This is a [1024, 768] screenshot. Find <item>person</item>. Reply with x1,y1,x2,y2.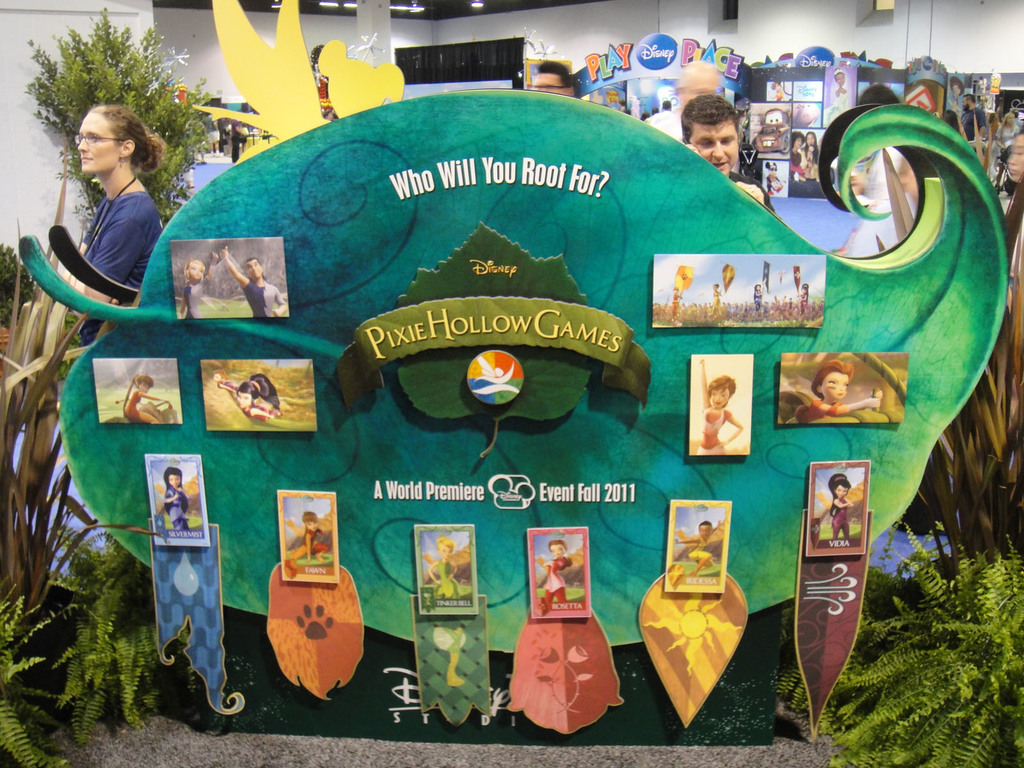
660,98,674,110.
